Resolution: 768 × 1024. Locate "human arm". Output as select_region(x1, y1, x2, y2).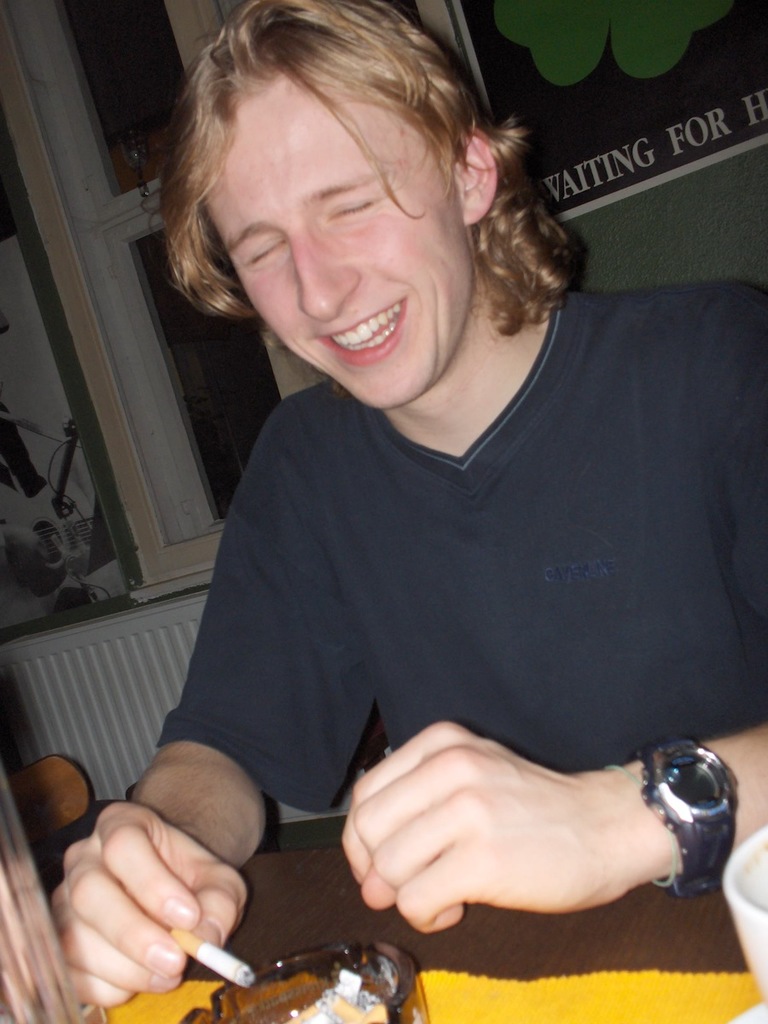
select_region(50, 404, 375, 1003).
